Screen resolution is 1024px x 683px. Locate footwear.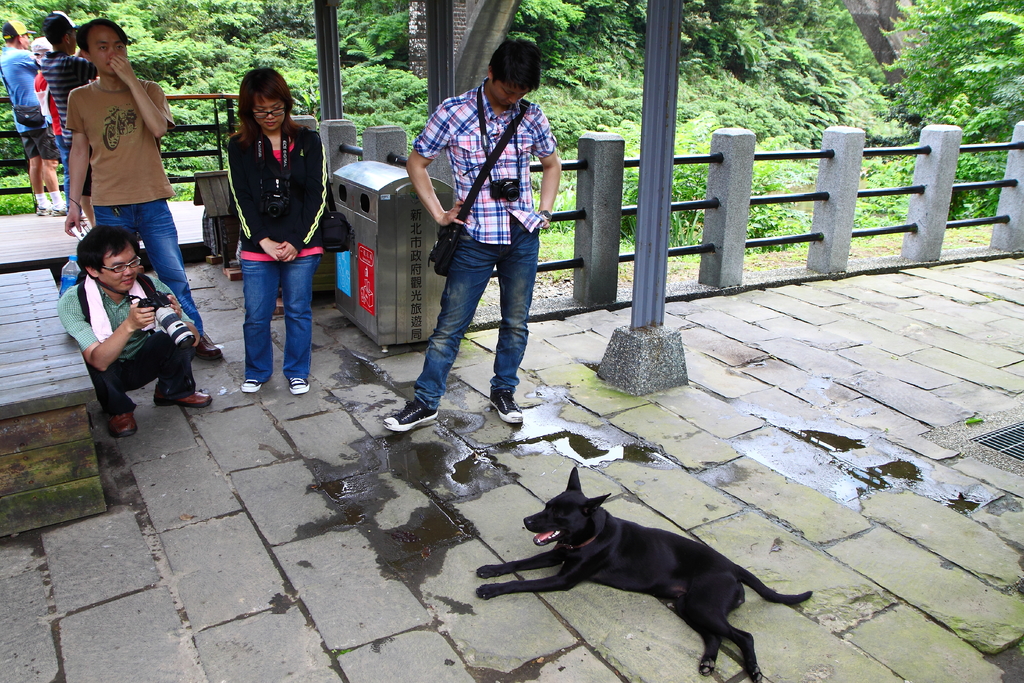
bbox=[196, 332, 221, 362].
